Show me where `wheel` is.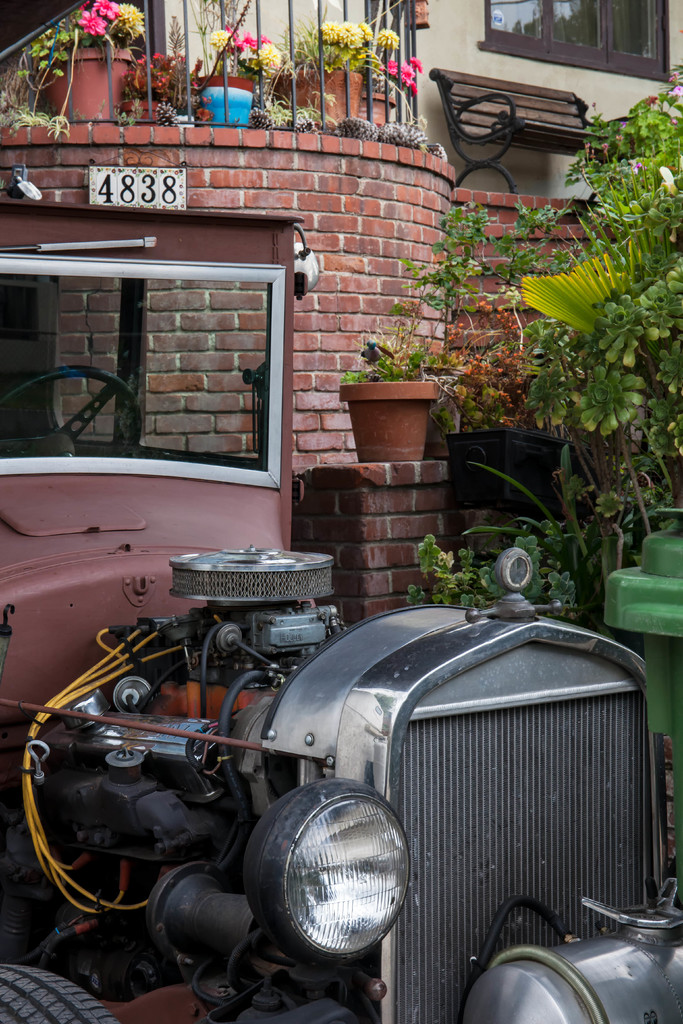
`wheel` is at bbox=(0, 364, 141, 459).
